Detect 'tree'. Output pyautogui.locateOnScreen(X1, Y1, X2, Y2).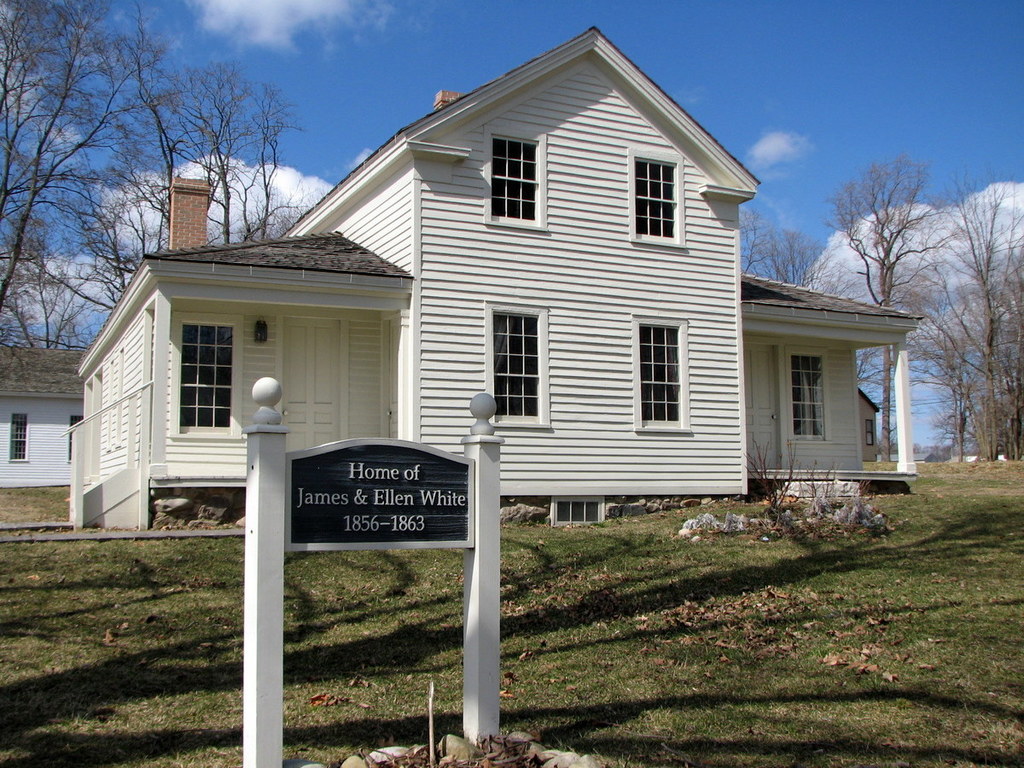
pyautogui.locateOnScreen(922, 309, 1023, 461).
